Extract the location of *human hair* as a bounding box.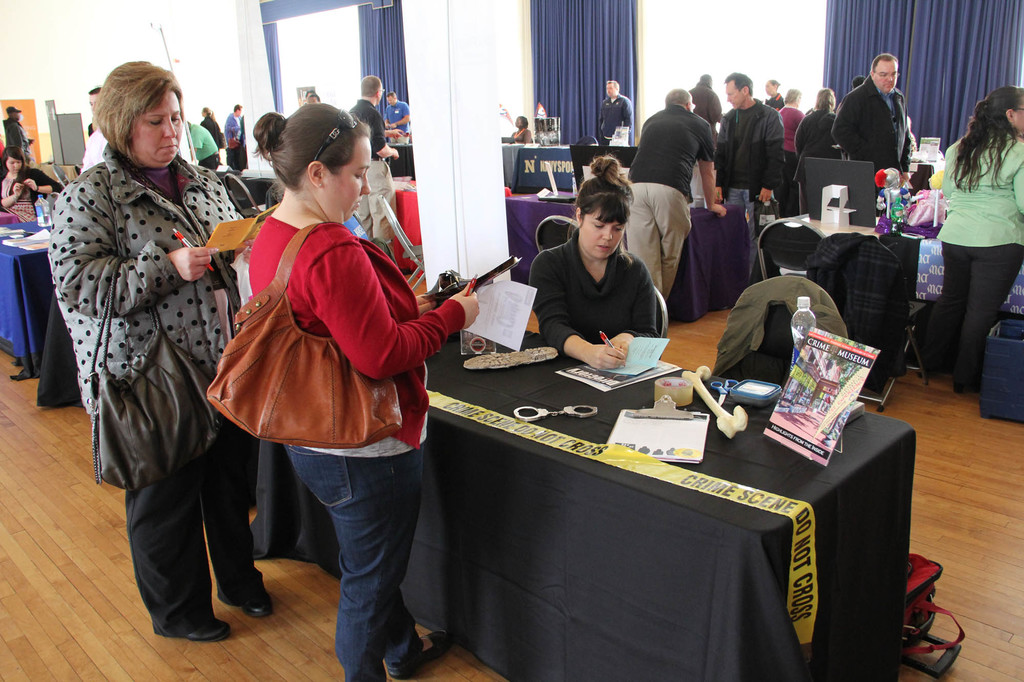
[662, 86, 692, 113].
